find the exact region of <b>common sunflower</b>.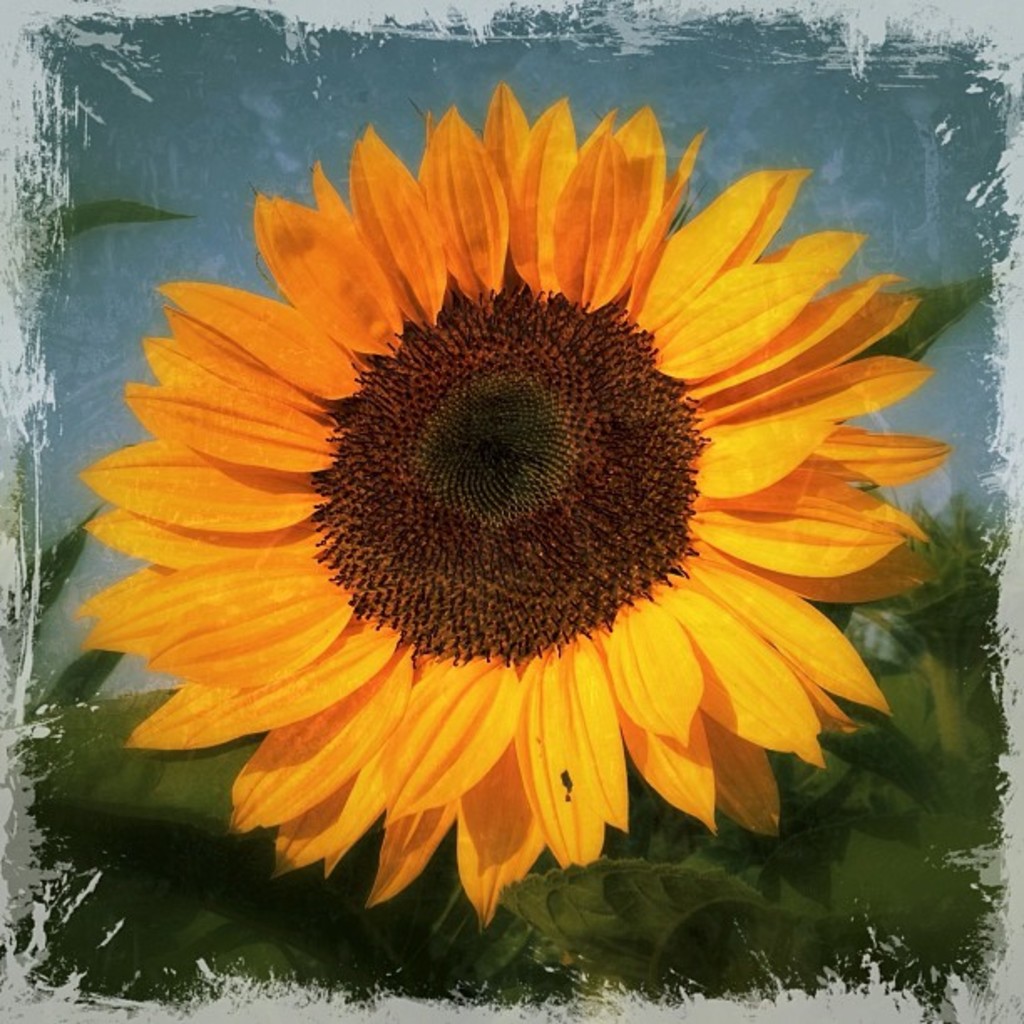
Exact region: x1=50, y1=75, x2=960, y2=959.
